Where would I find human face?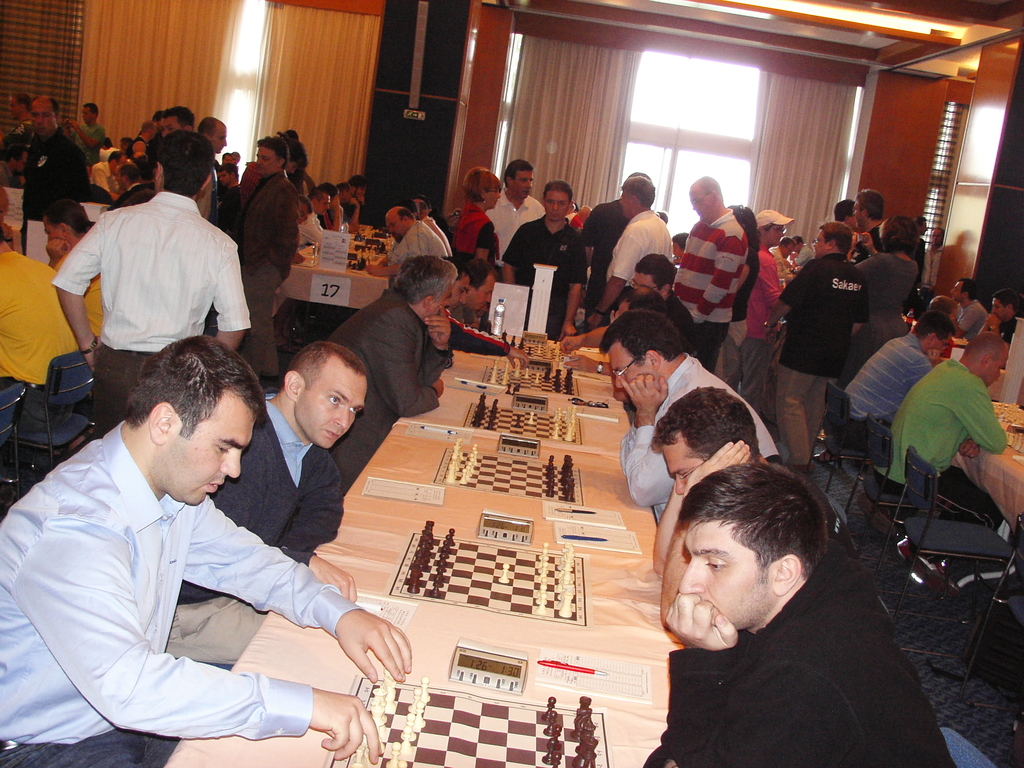
At <bbox>929, 336, 950, 351</bbox>.
